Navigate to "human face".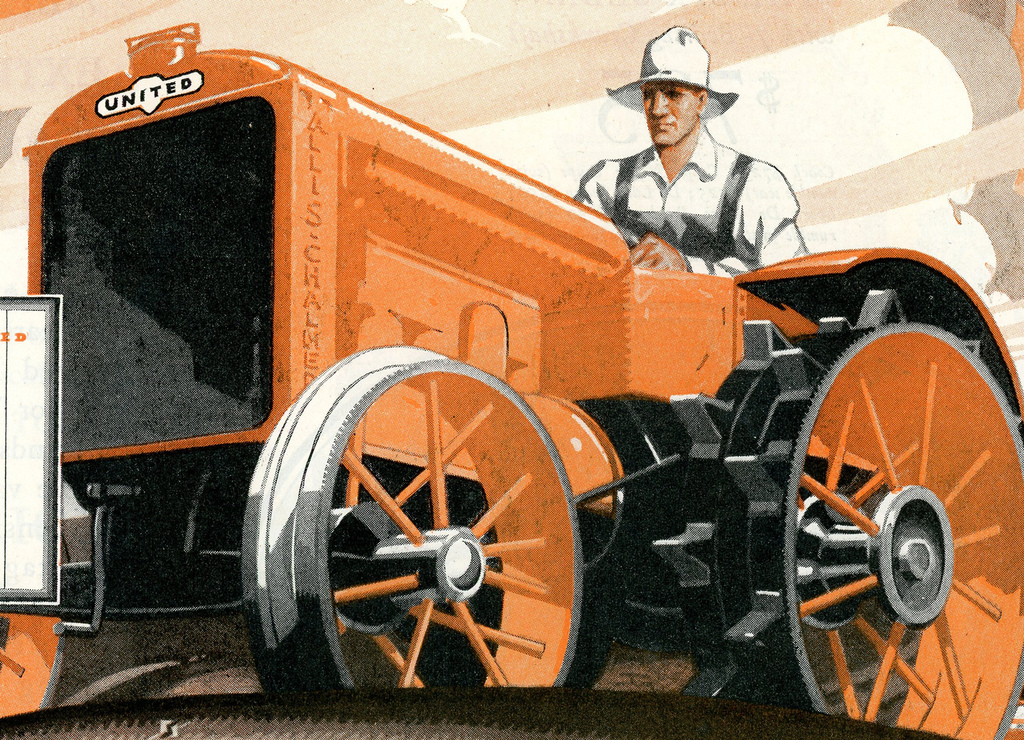
Navigation target: (left=641, top=81, right=694, bottom=148).
